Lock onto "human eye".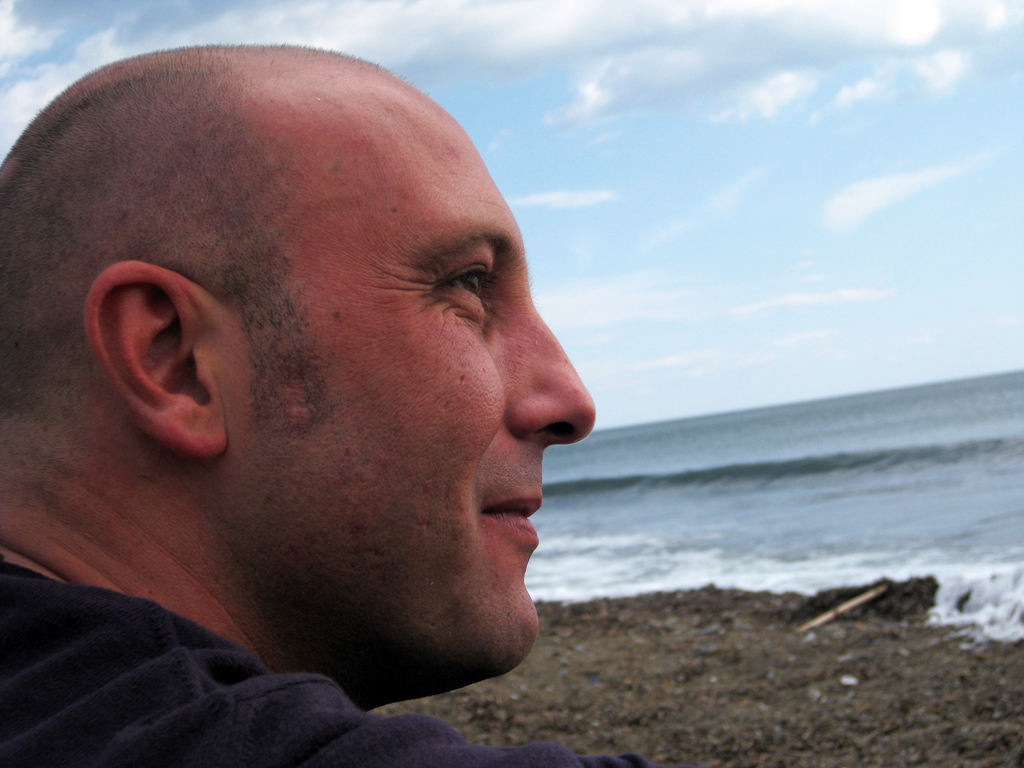
Locked: (left=436, top=264, right=500, bottom=308).
